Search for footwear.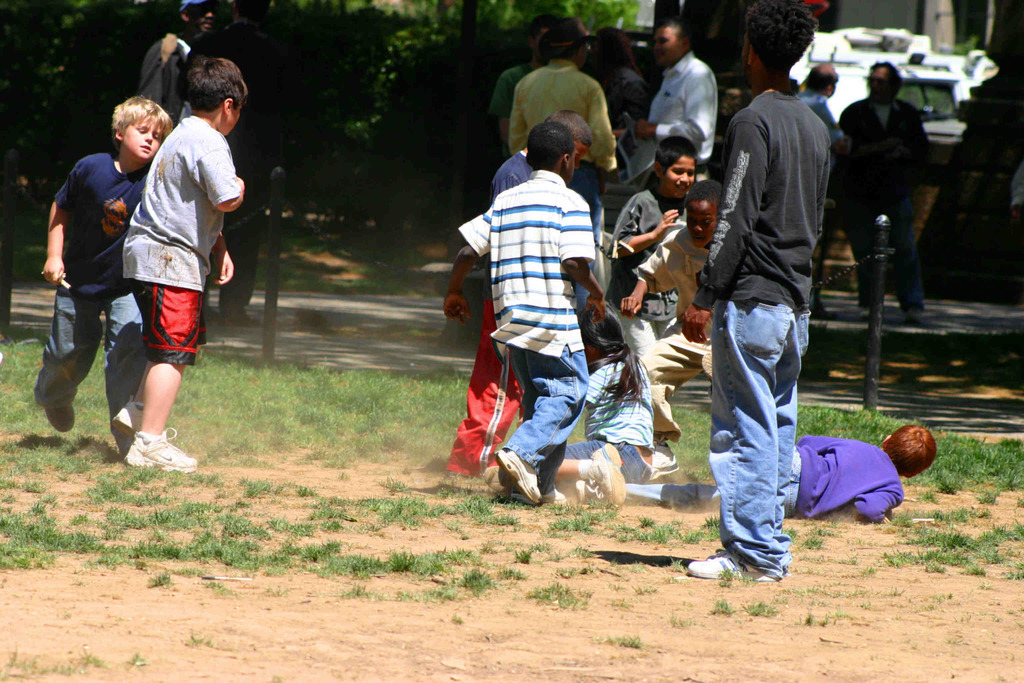
Found at (496, 449, 541, 502).
